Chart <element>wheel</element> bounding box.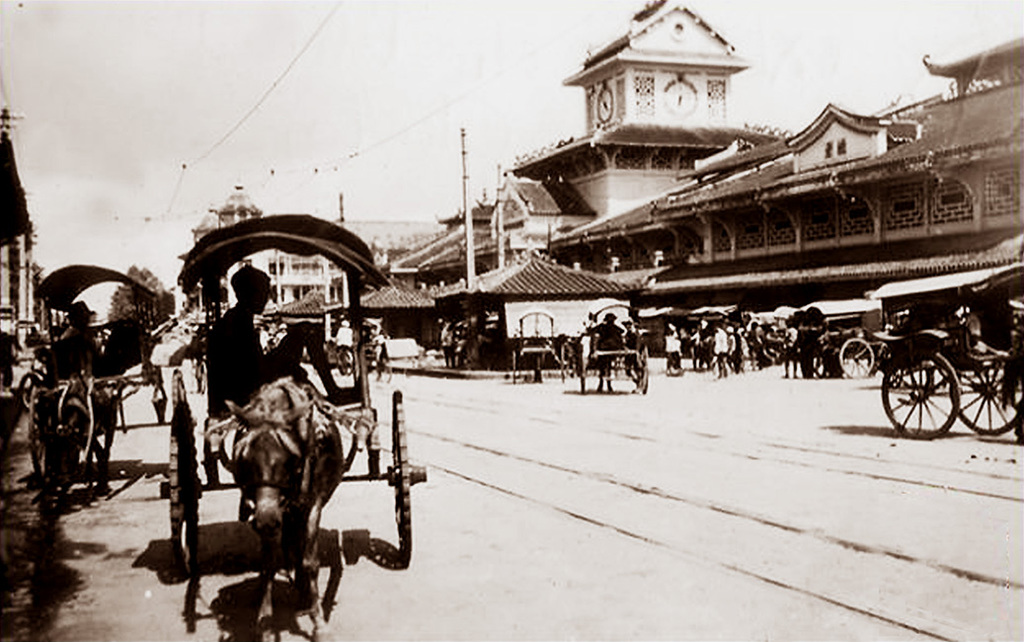
Charted: 508:351:519:386.
